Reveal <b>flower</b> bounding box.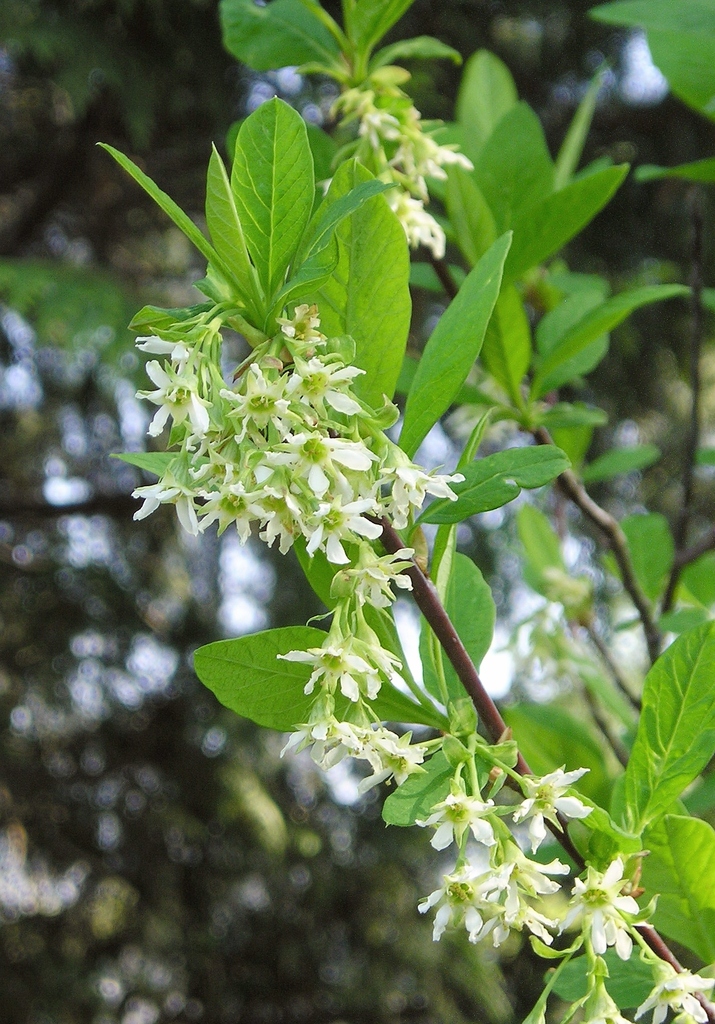
Revealed: bbox=(575, 984, 630, 1023).
